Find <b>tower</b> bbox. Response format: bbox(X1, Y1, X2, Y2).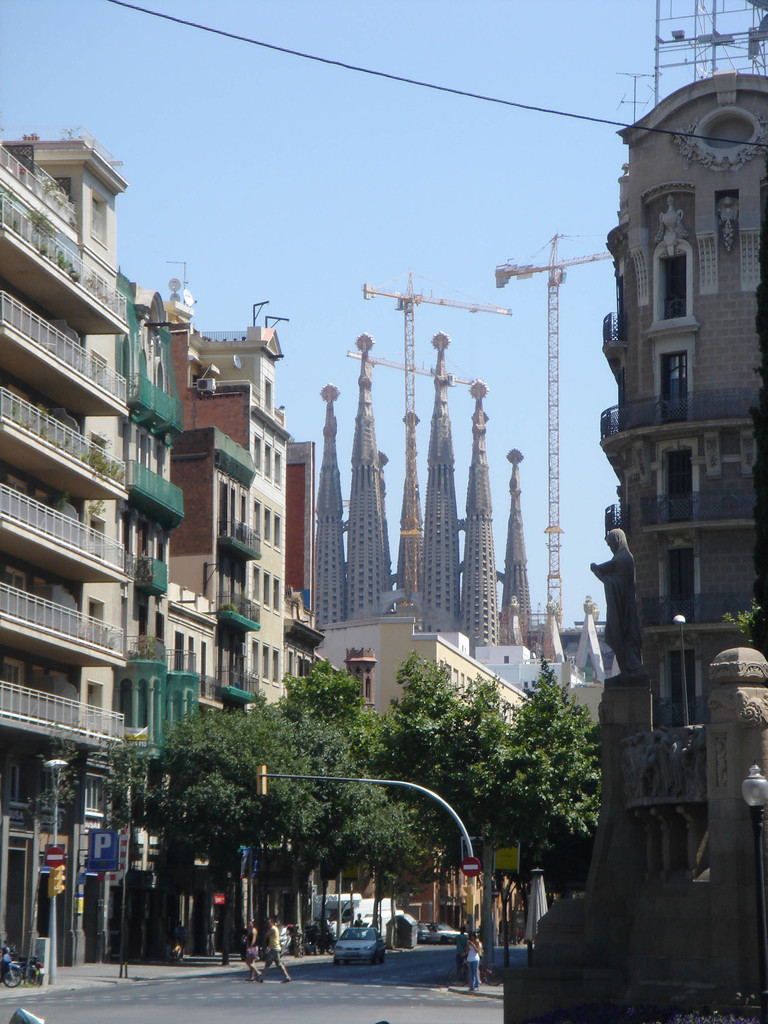
bbox(369, 274, 516, 605).
